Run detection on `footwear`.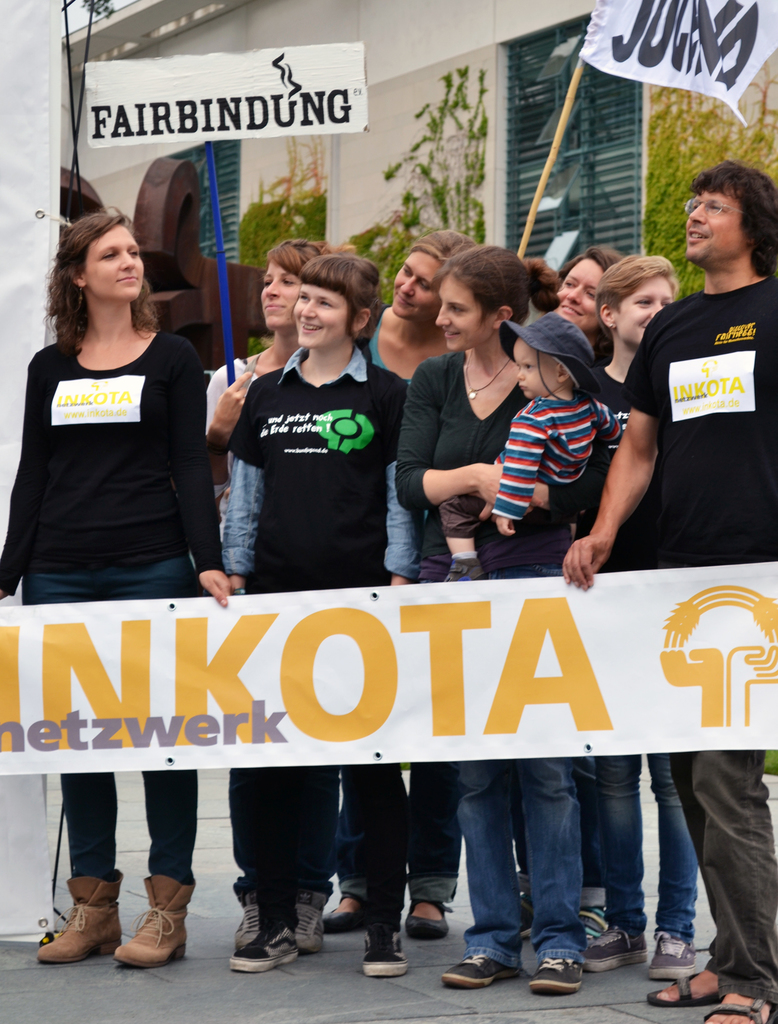
Result: bbox(588, 886, 610, 937).
